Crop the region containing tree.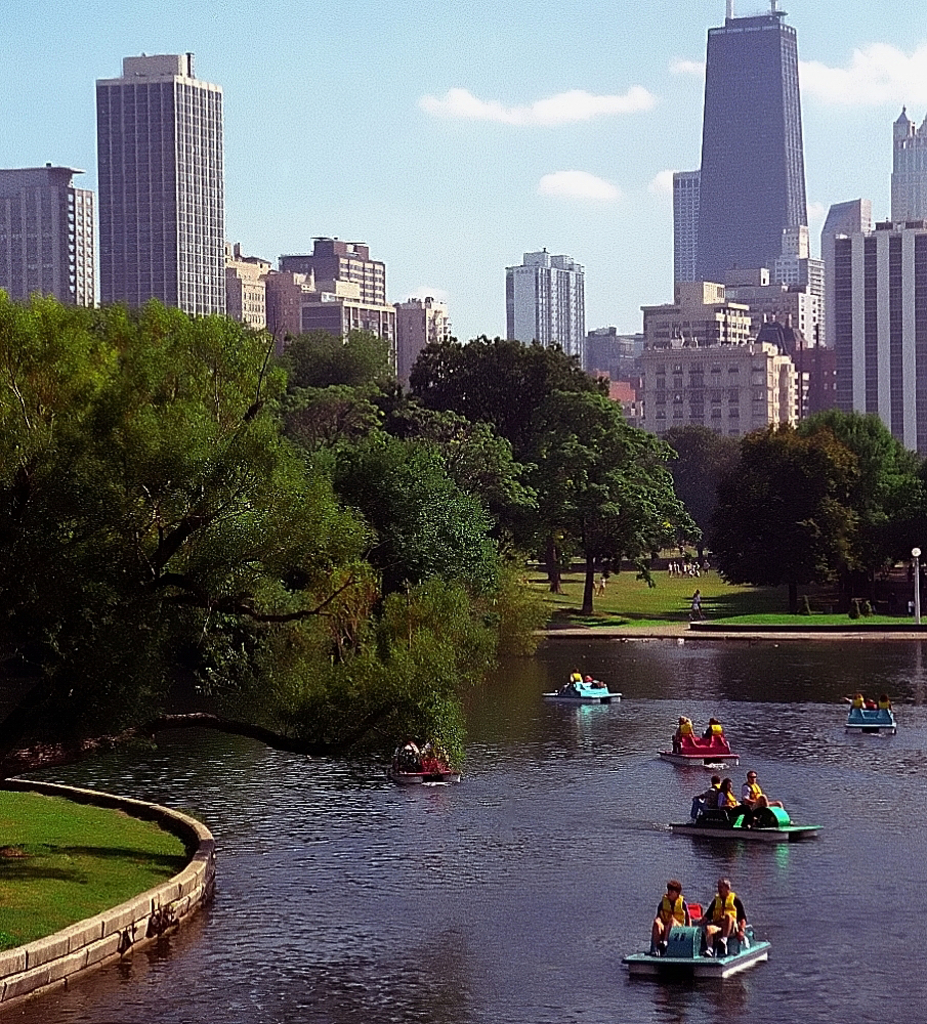
Crop region: {"left": 382, "top": 328, "right": 609, "bottom": 568}.
